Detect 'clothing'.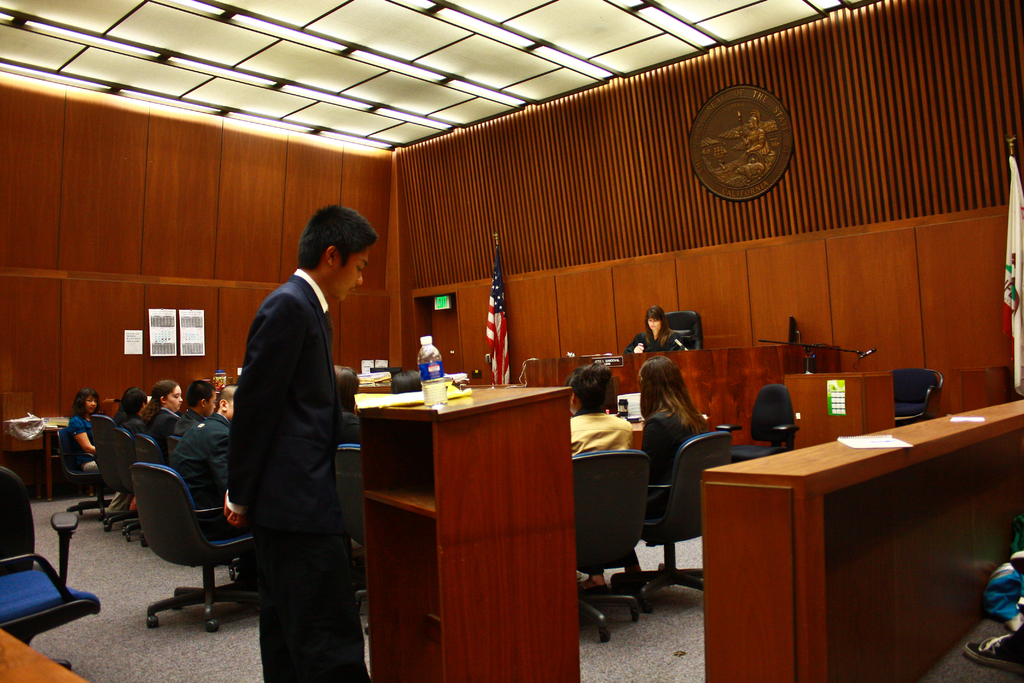
Detected at <box>143,393,182,448</box>.
